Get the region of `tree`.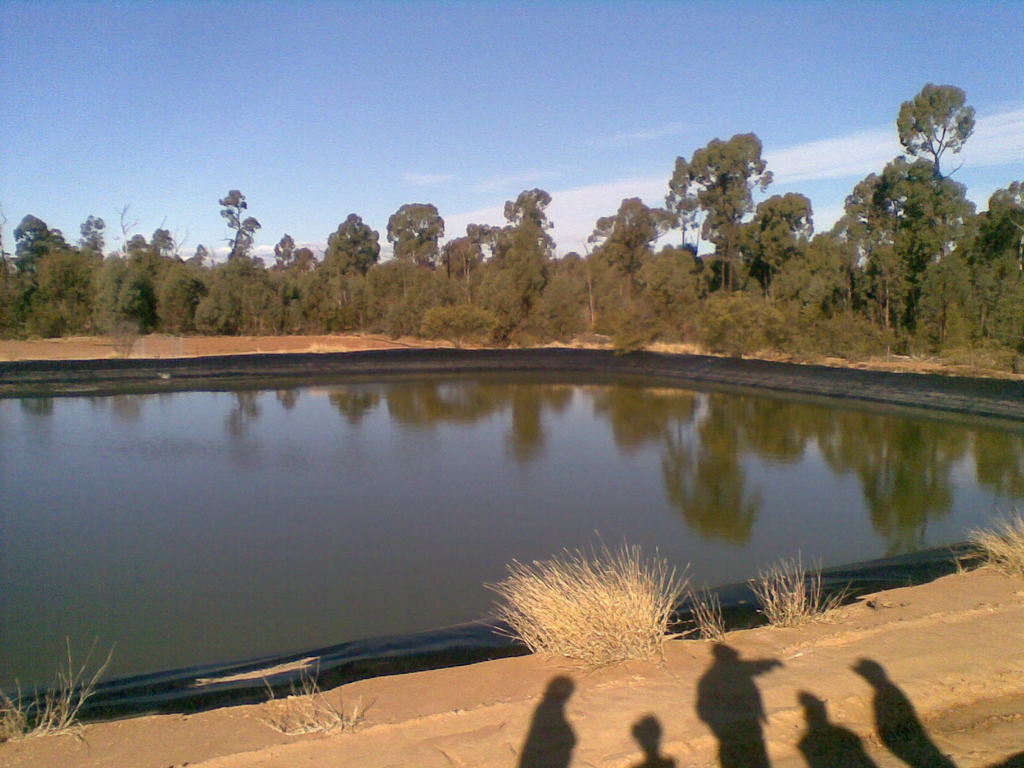
105/264/150/318.
